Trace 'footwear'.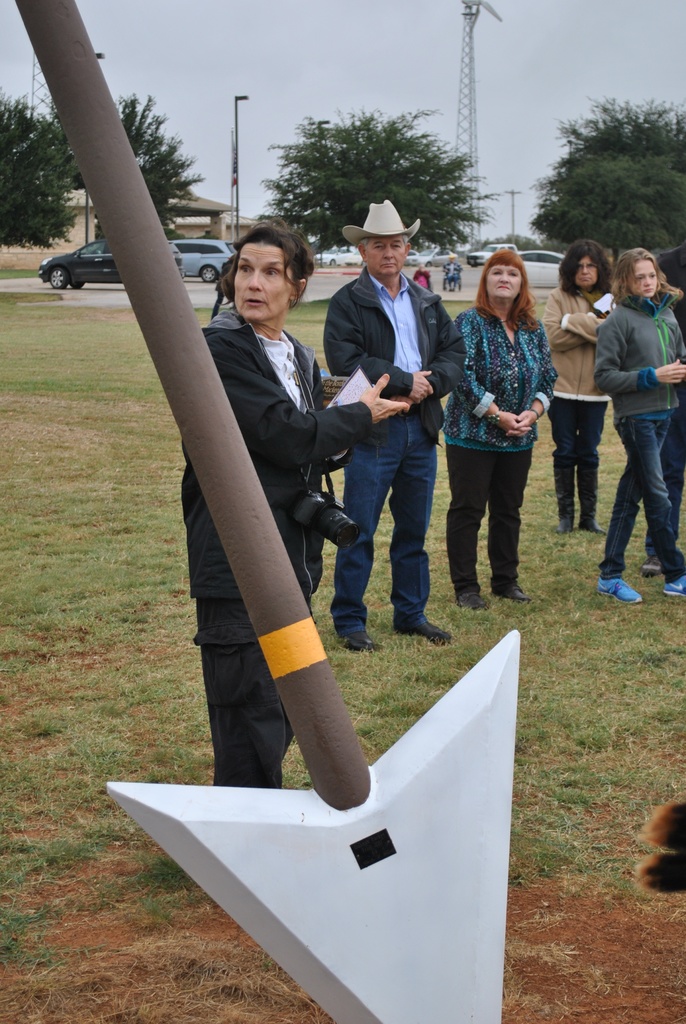
Traced to 395, 624, 452, 648.
